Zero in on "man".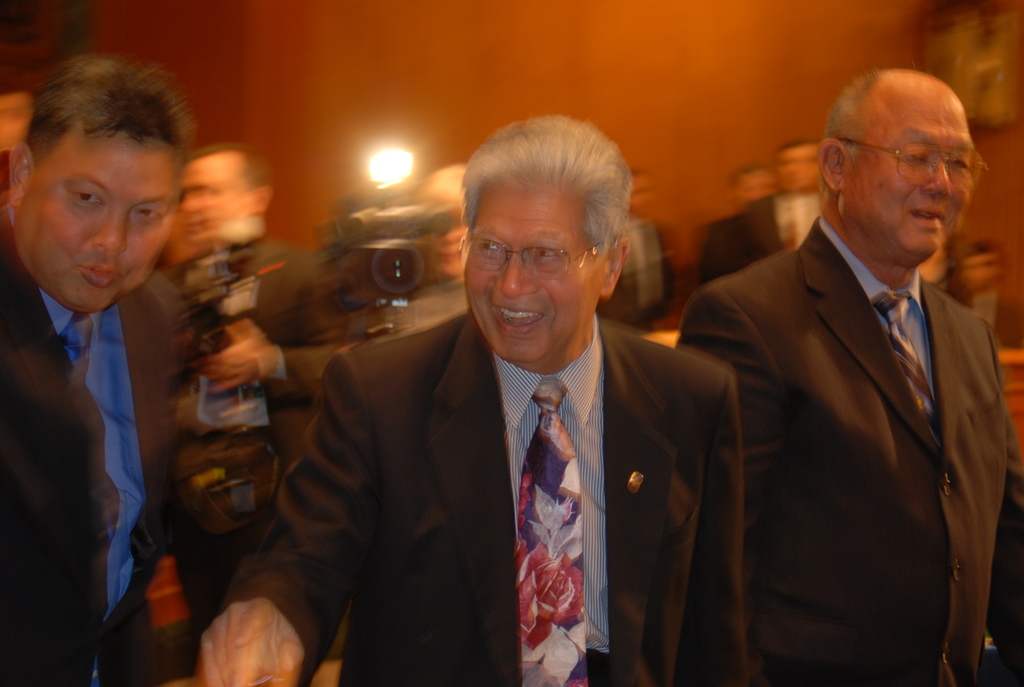
Zeroed in: detection(344, 169, 481, 358).
